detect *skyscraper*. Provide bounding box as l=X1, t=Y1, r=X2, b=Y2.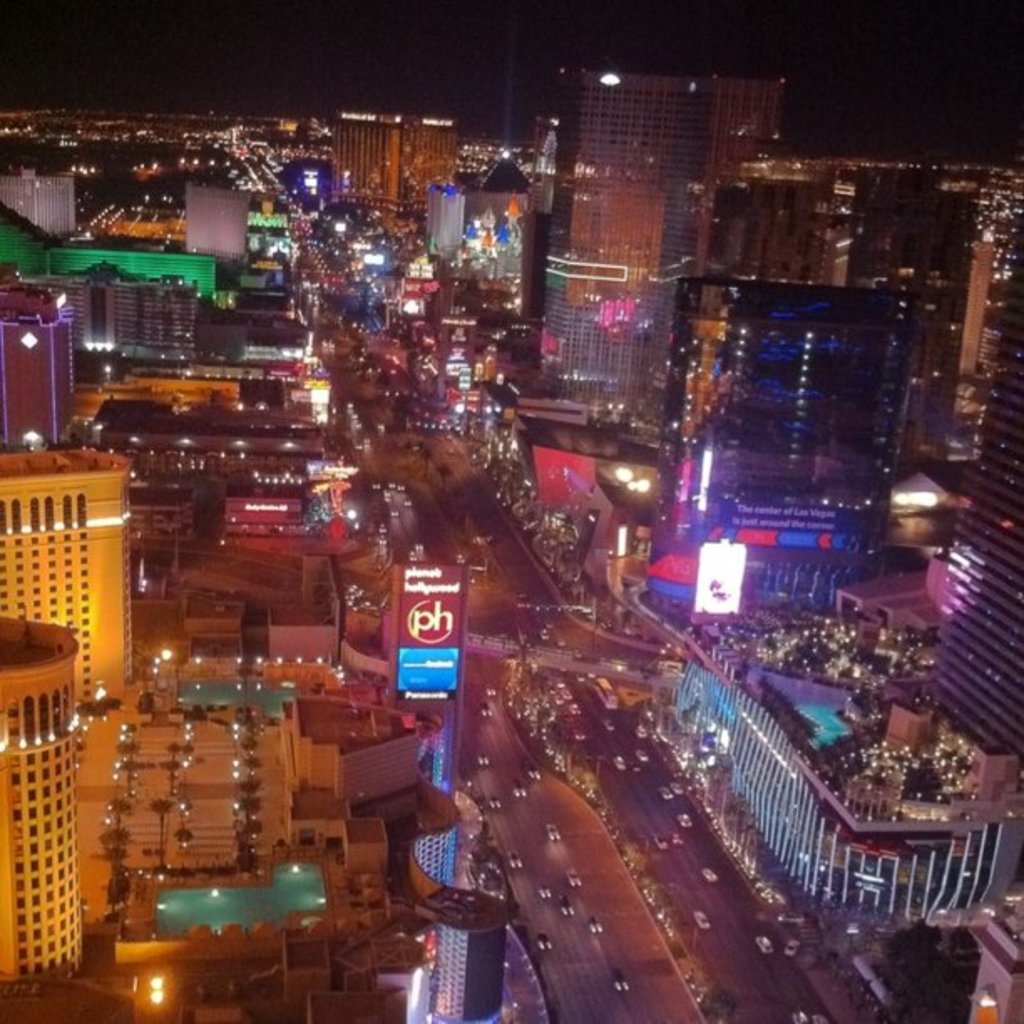
l=0, t=609, r=85, b=991.
